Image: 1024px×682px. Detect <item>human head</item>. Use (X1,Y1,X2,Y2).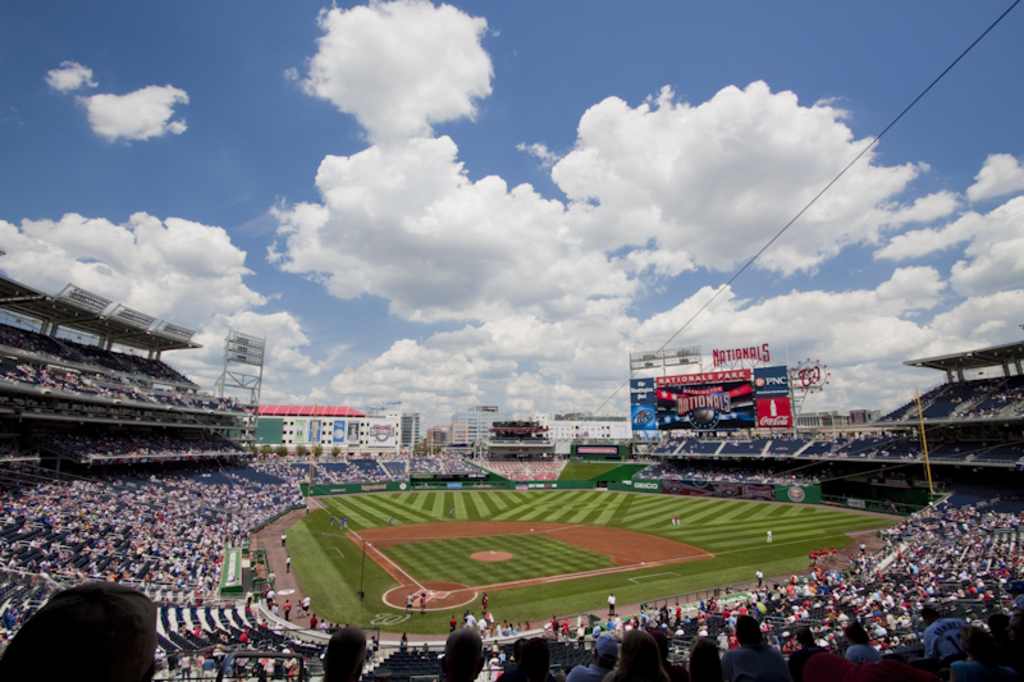
(919,608,945,626).
